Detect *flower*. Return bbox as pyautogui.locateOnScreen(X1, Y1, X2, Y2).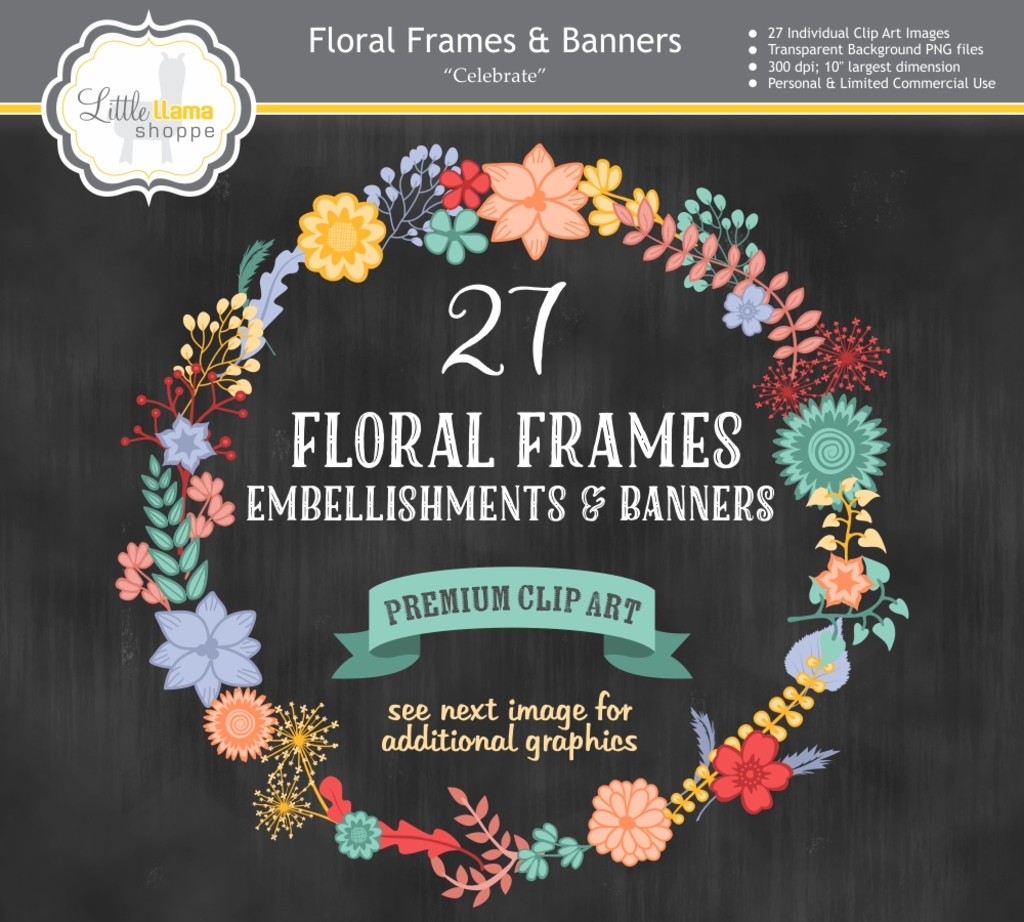
pyautogui.locateOnScreen(155, 416, 223, 480).
